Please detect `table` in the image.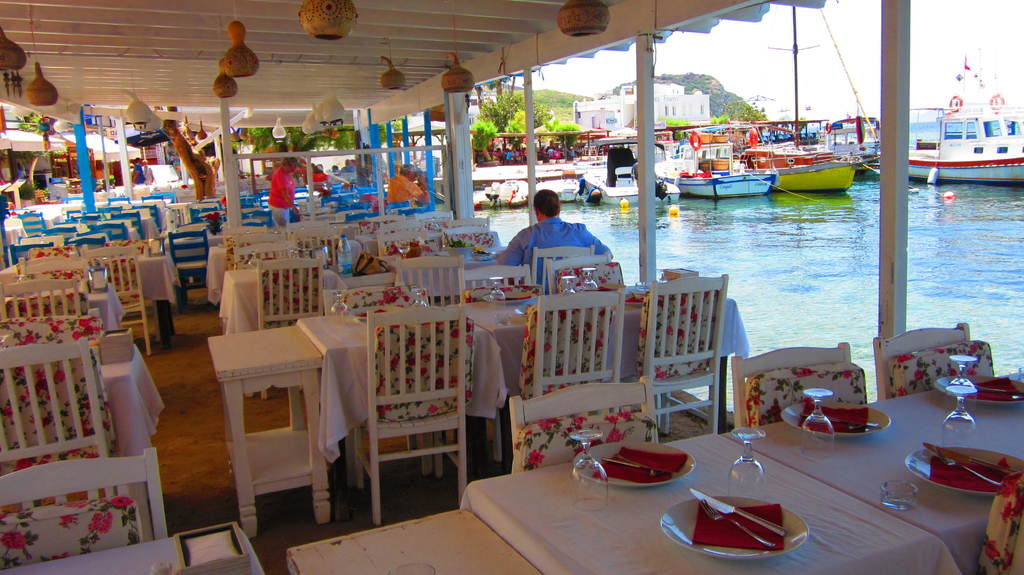
<bbox>463, 418, 904, 574</bbox>.
